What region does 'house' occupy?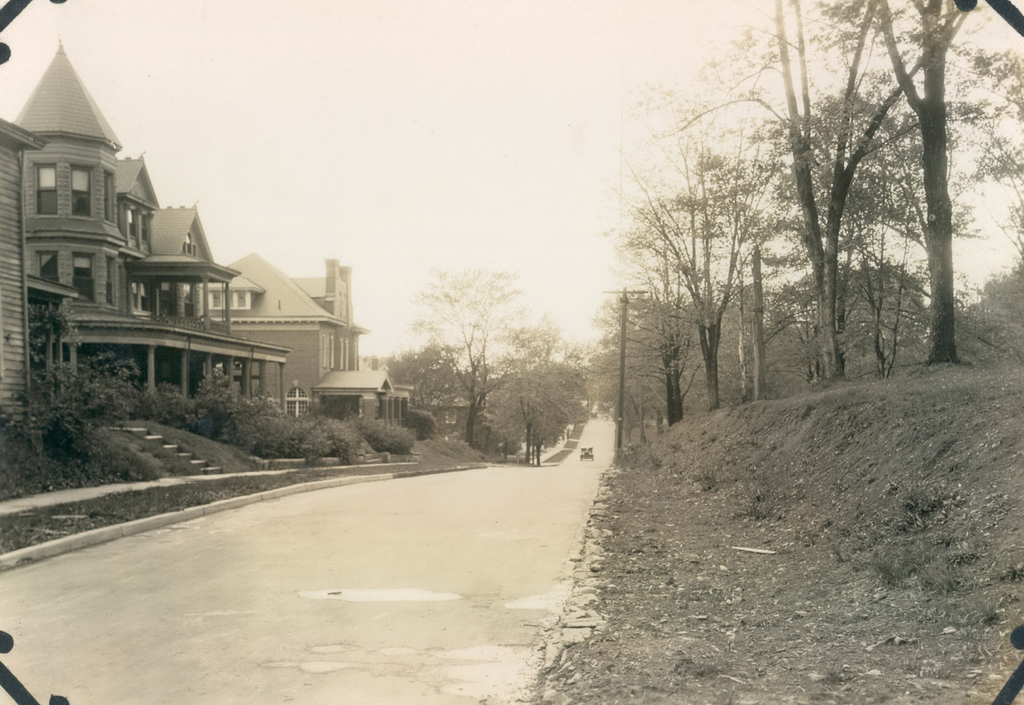
{"x1": 207, "y1": 252, "x2": 415, "y2": 432}.
